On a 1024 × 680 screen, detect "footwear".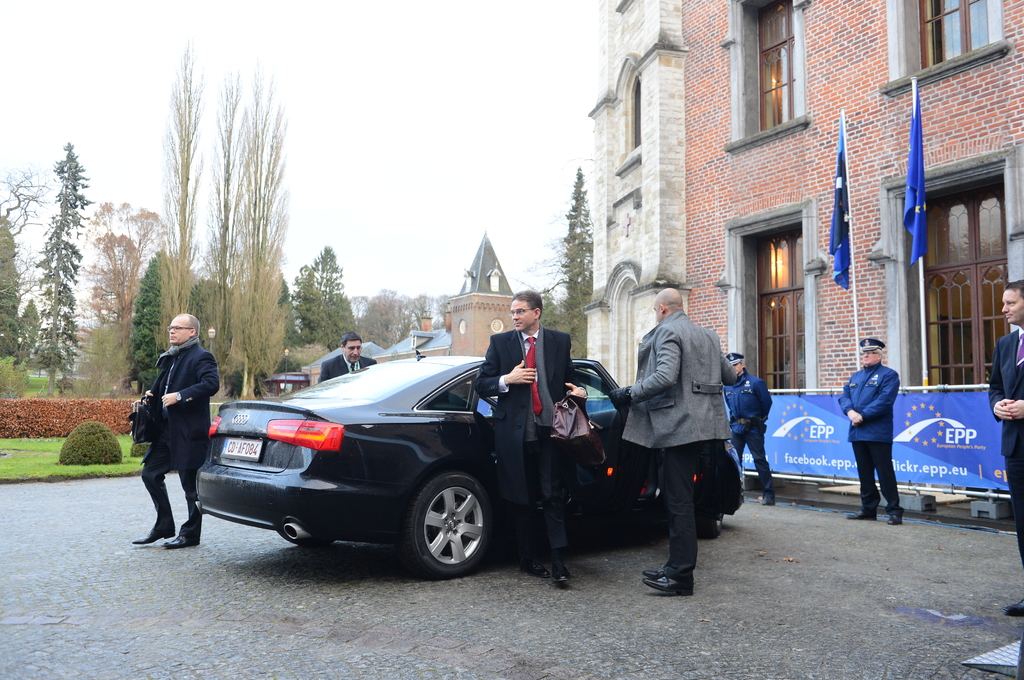
<bbox>886, 511, 902, 526</bbox>.
